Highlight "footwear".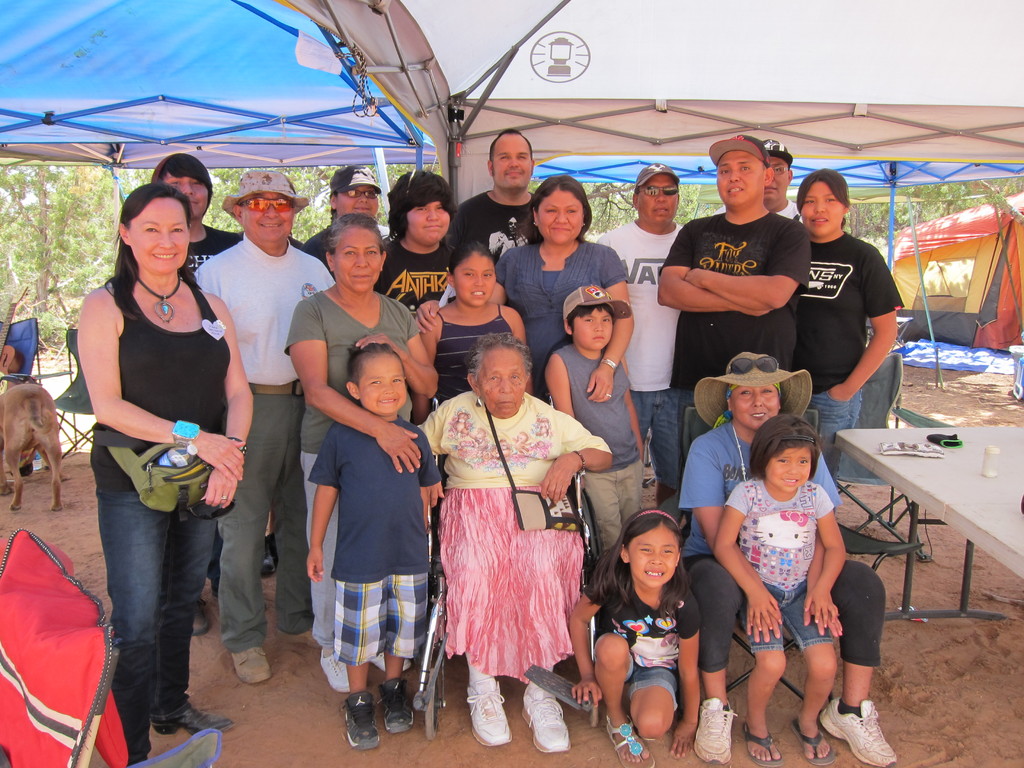
Highlighted region: x1=601 y1=716 x2=659 y2=767.
